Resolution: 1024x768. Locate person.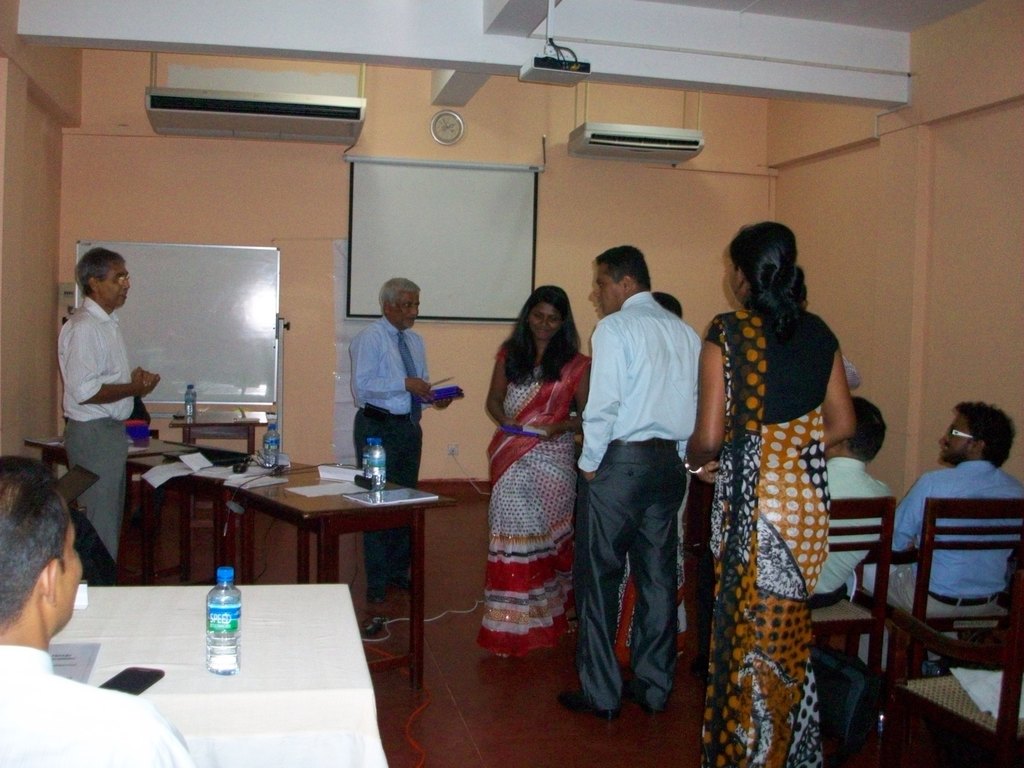
pyautogui.locateOnScreen(562, 241, 705, 717).
